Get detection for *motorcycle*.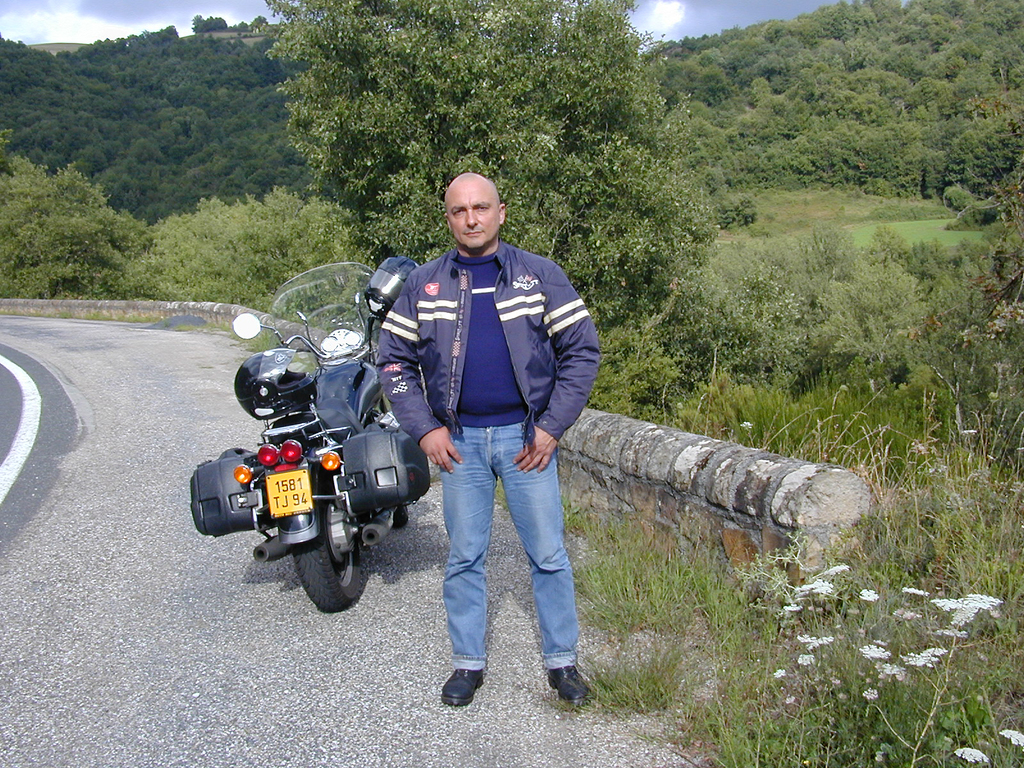
Detection: select_region(188, 295, 436, 616).
